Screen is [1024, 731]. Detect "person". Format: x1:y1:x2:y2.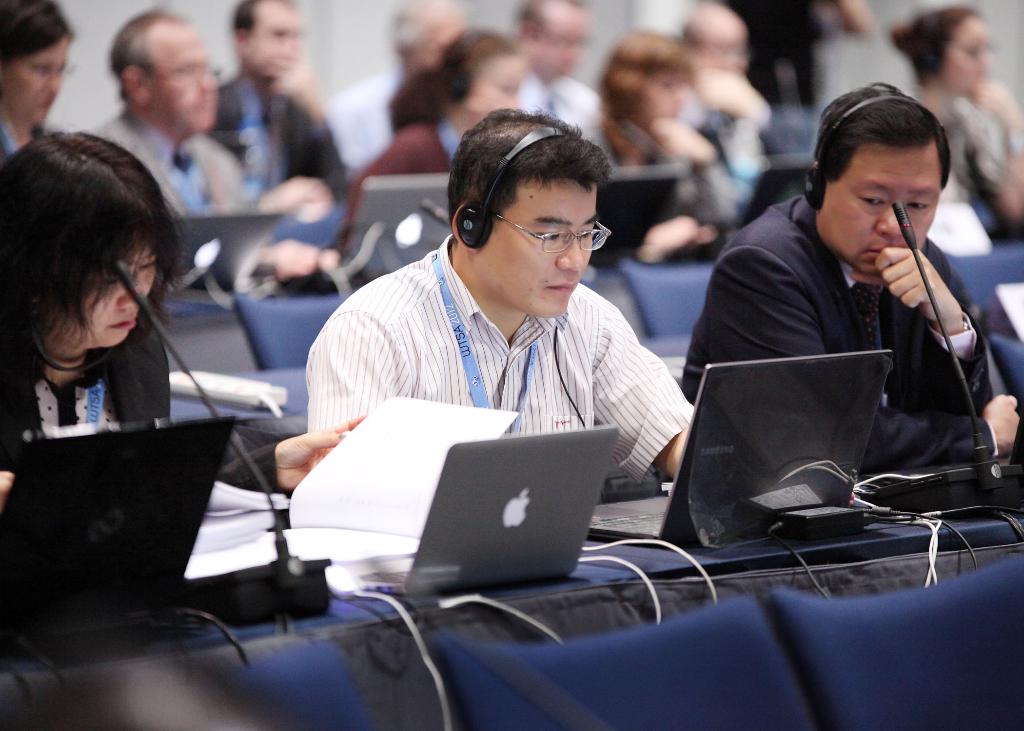
679:82:1023:474.
